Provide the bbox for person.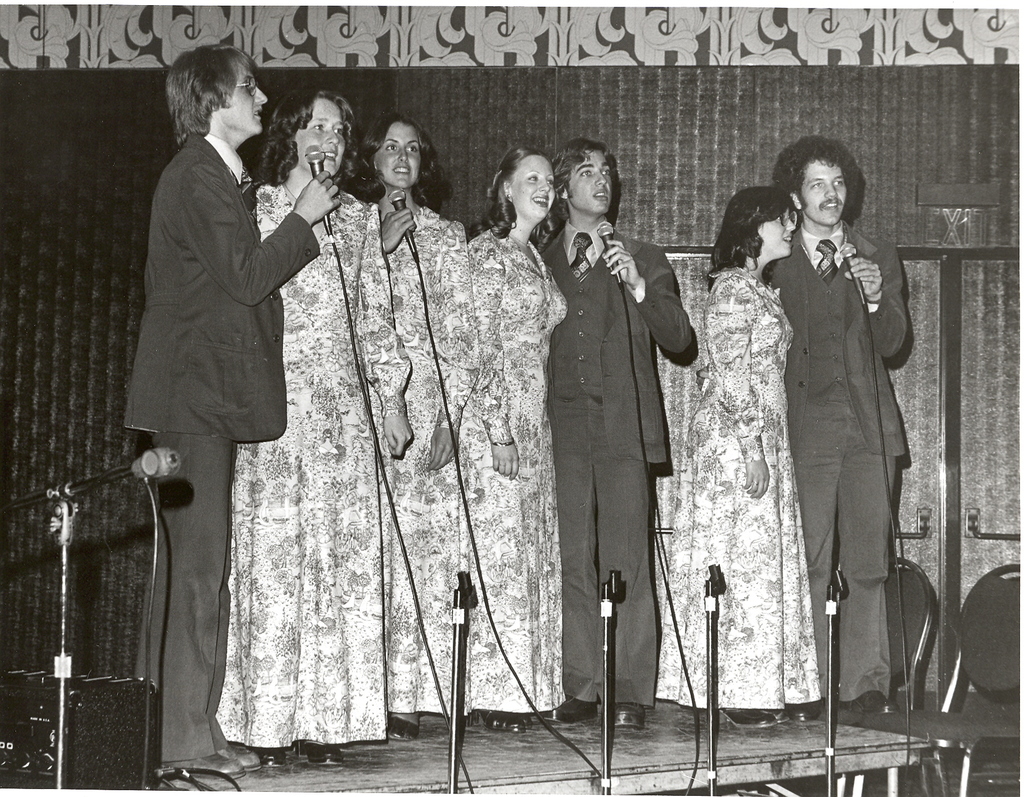
126, 41, 340, 775.
